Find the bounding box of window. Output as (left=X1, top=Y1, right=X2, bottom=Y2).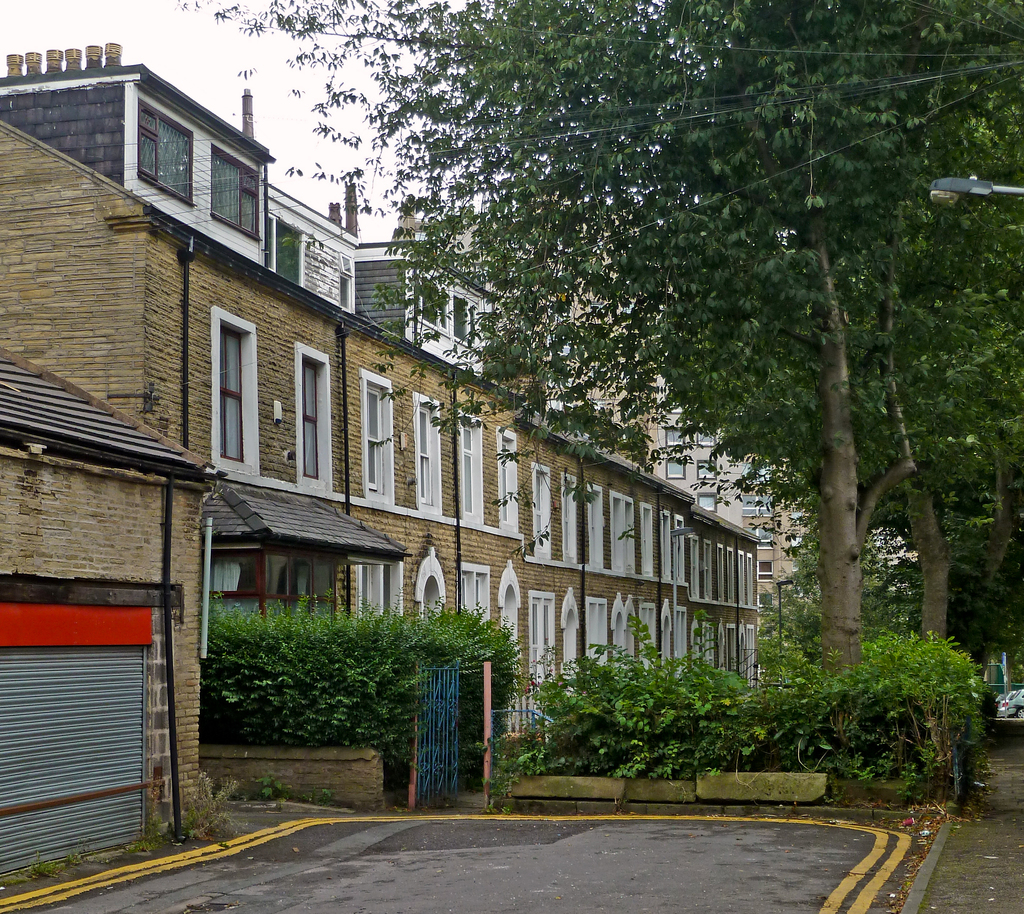
(left=588, top=480, right=604, bottom=571).
